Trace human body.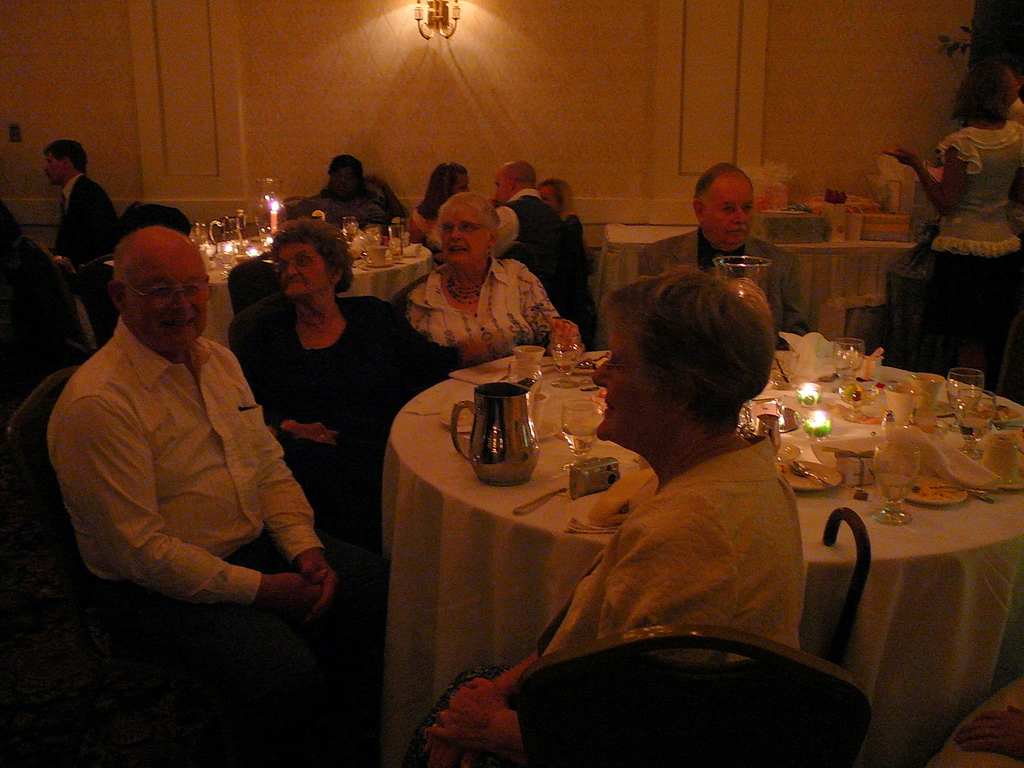
Traced to 404/432/811/767.
